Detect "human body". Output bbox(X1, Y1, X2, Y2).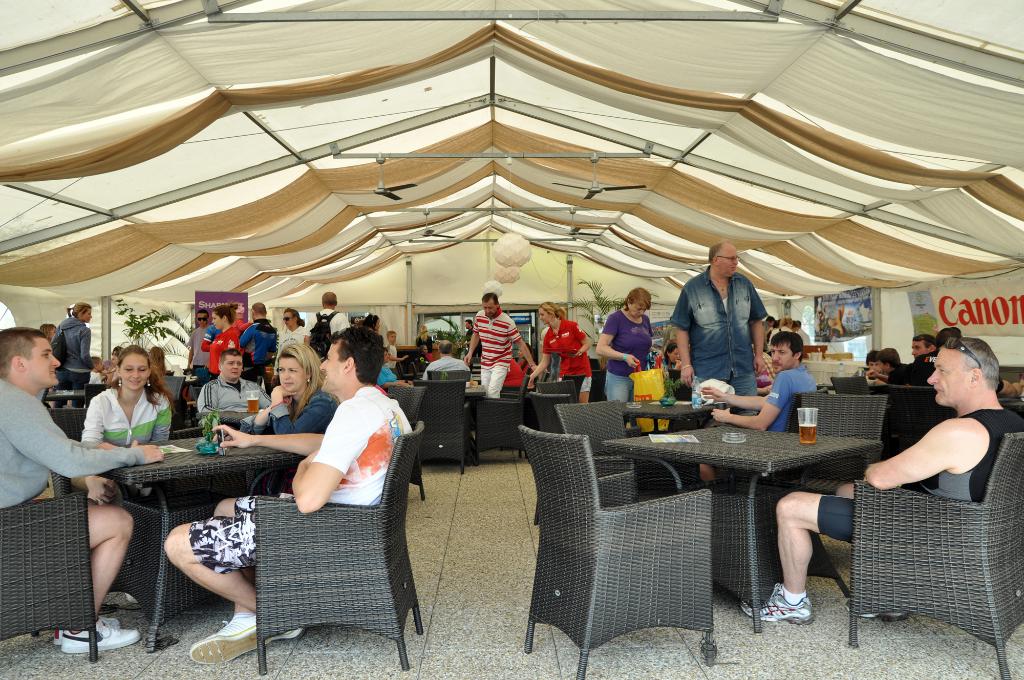
bbox(529, 310, 597, 399).
